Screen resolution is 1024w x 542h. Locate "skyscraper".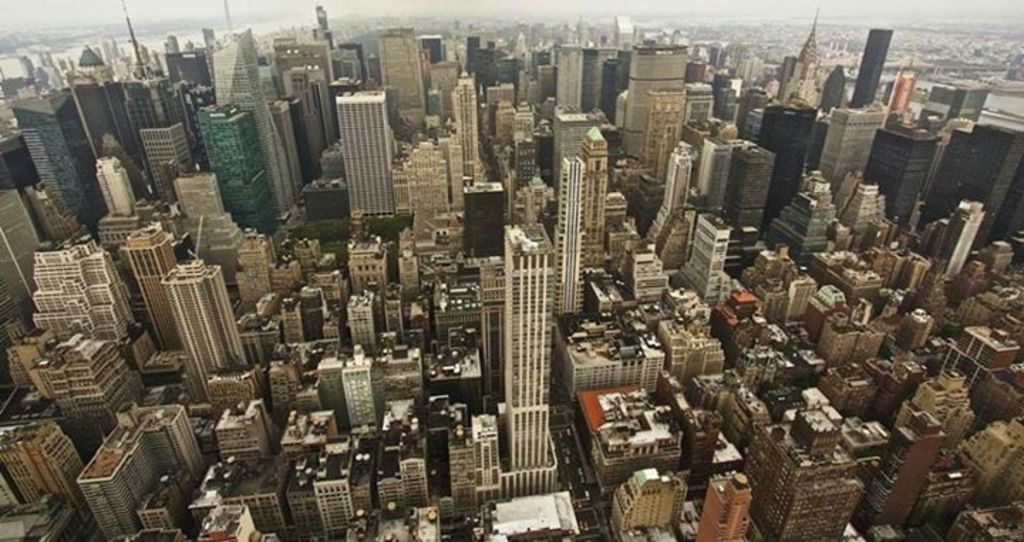
(left=741, top=242, right=825, bottom=336).
